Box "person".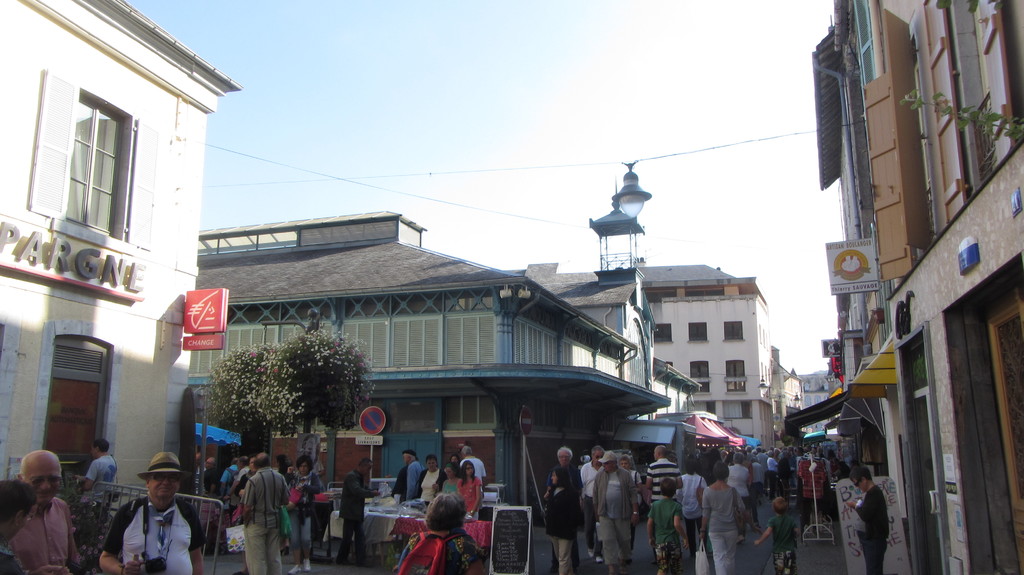
(339,456,380,566).
